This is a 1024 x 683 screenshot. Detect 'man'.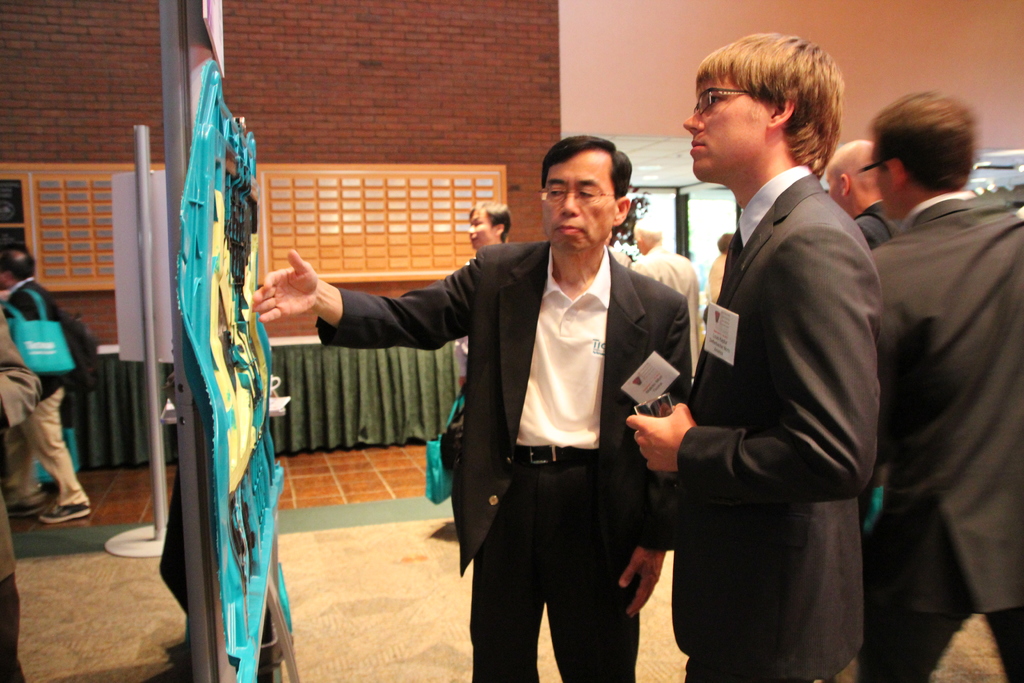
[463, 199, 516, 252].
